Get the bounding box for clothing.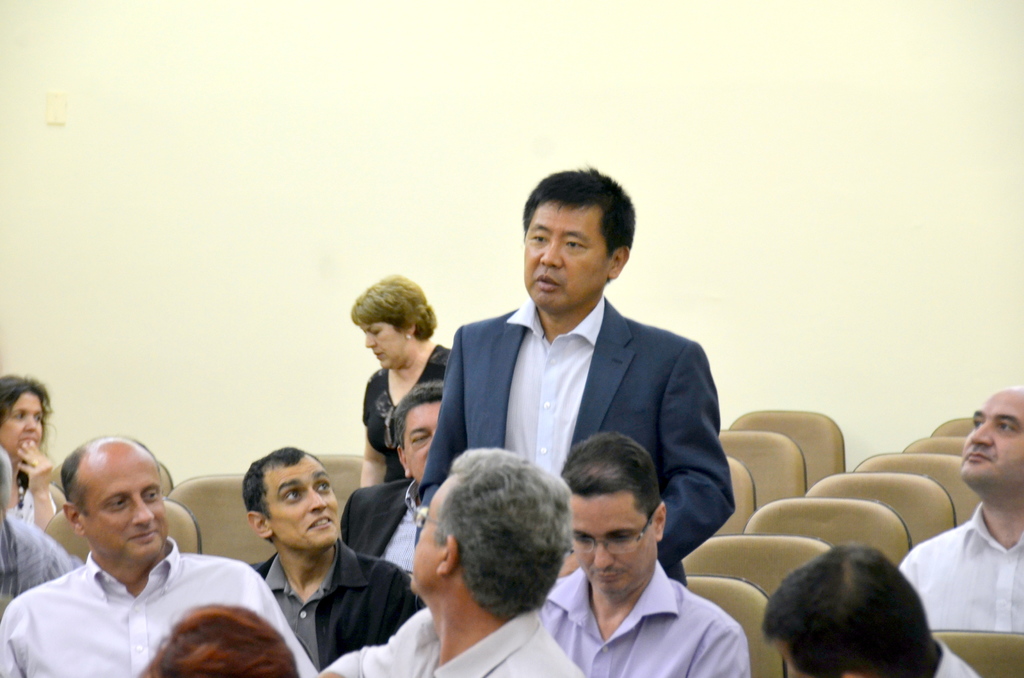
[left=320, top=607, right=588, bottom=677].
